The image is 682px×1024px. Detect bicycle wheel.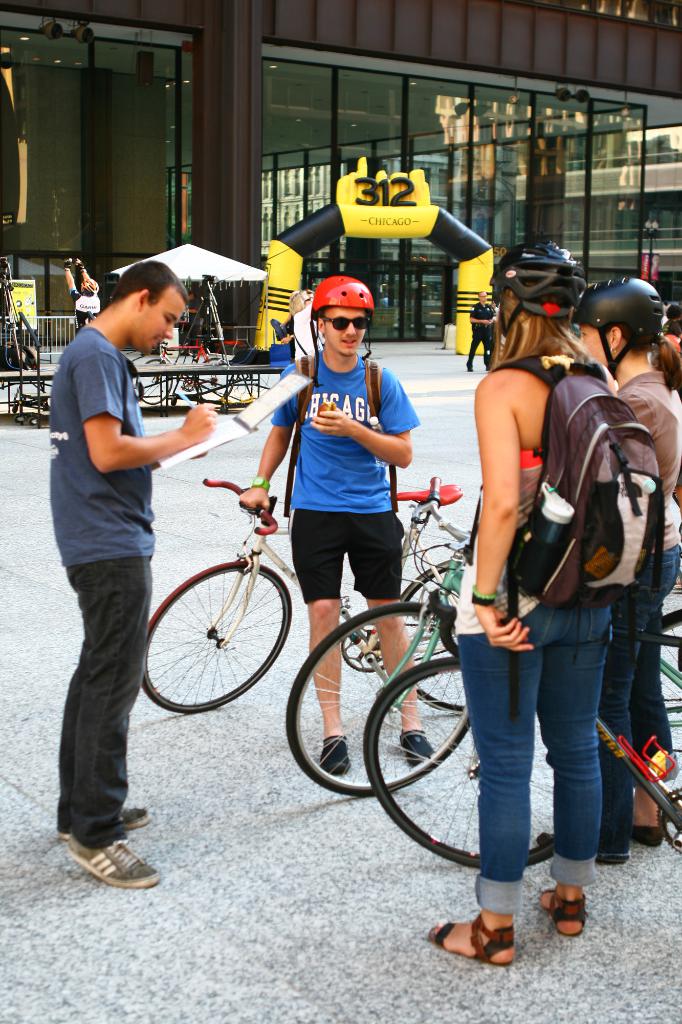
Detection: [left=285, top=598, right=469, bottom=800].
